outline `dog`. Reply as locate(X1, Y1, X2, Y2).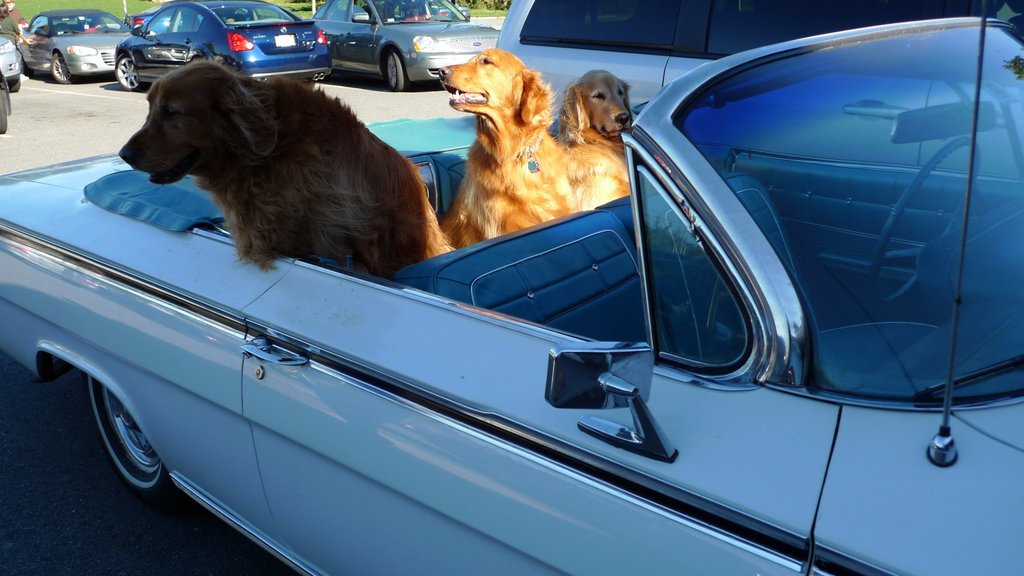
locate(441, 47, 567, 238).
